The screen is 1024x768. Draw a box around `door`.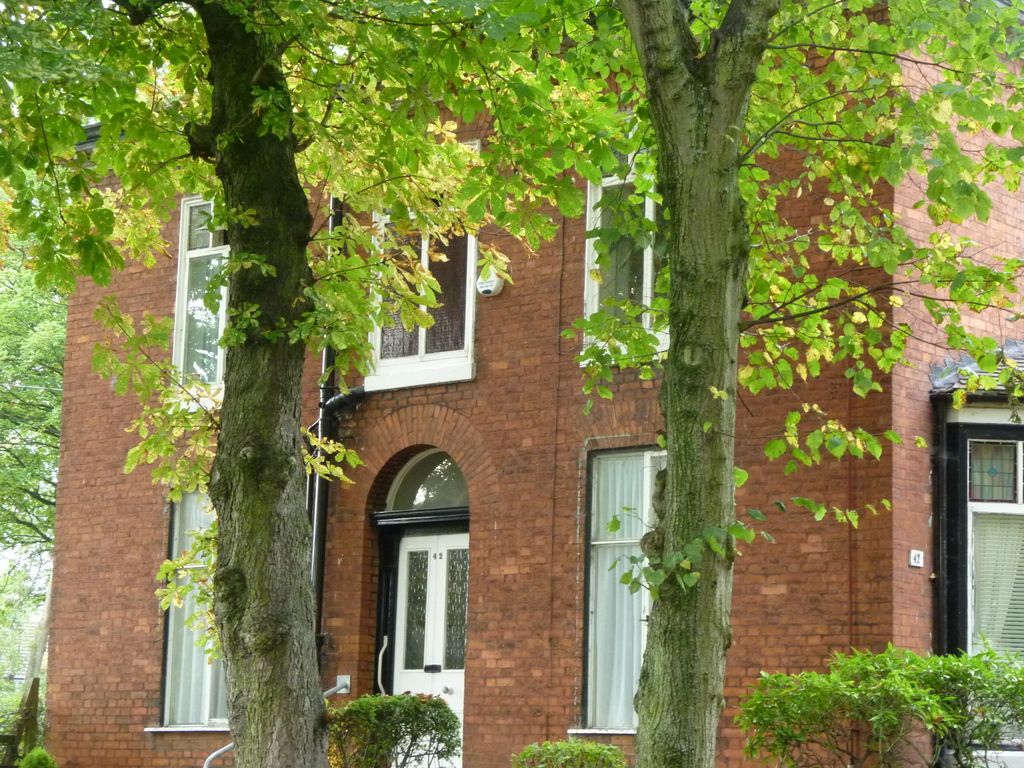
391, 525, 470, 767.
